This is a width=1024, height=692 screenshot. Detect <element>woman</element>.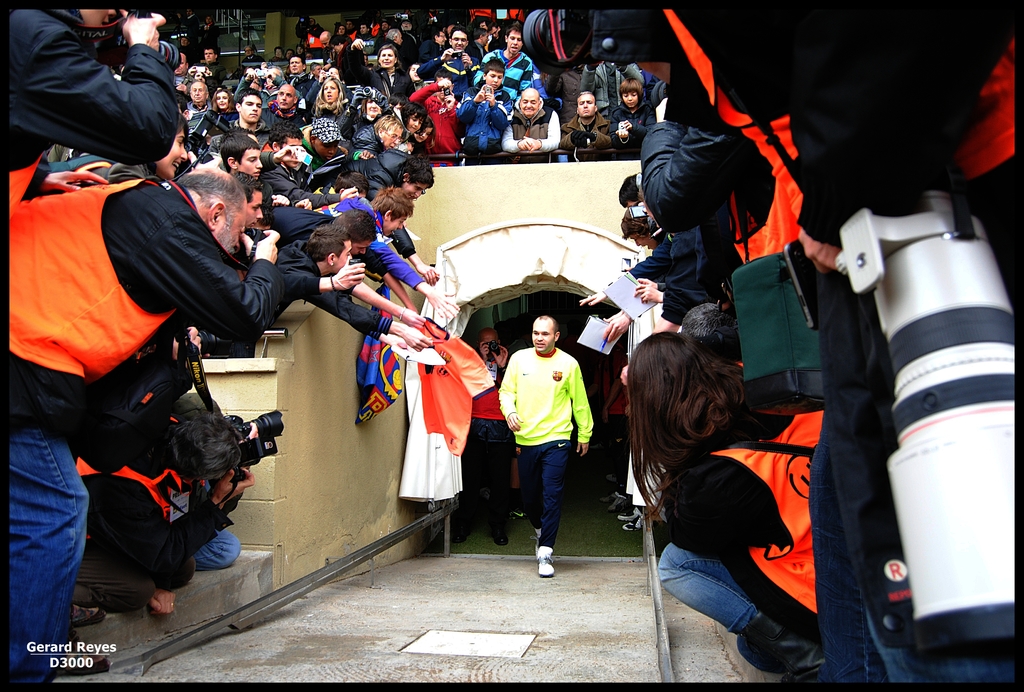
pyautogui.locateOnScreen(306, 74, 351, 126).
